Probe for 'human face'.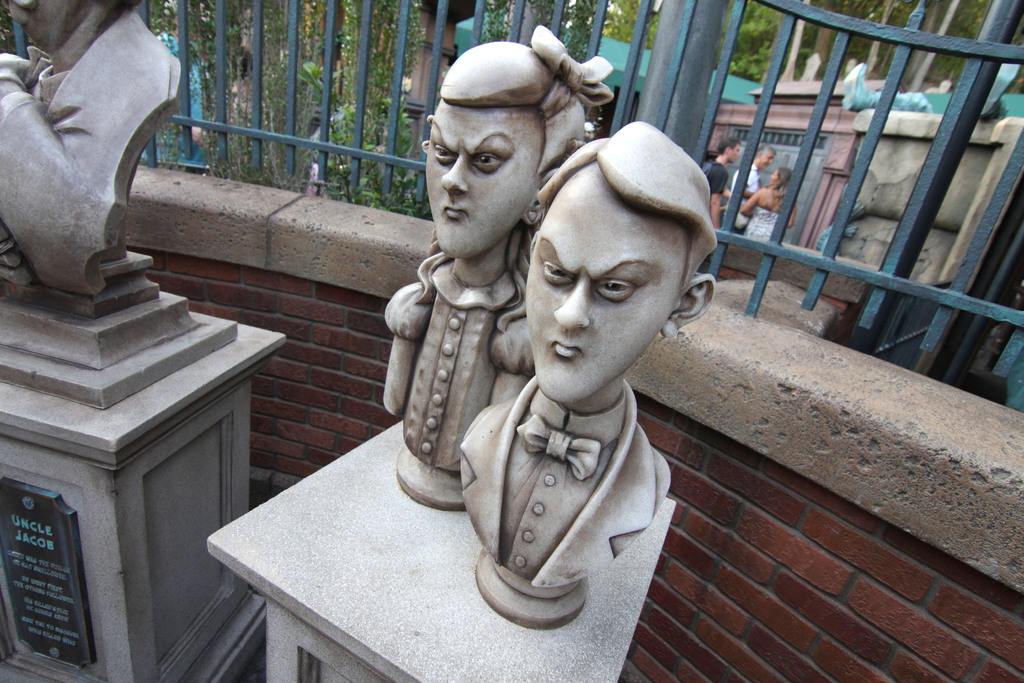
Probe result: crop(527, 152, 692, 407).
